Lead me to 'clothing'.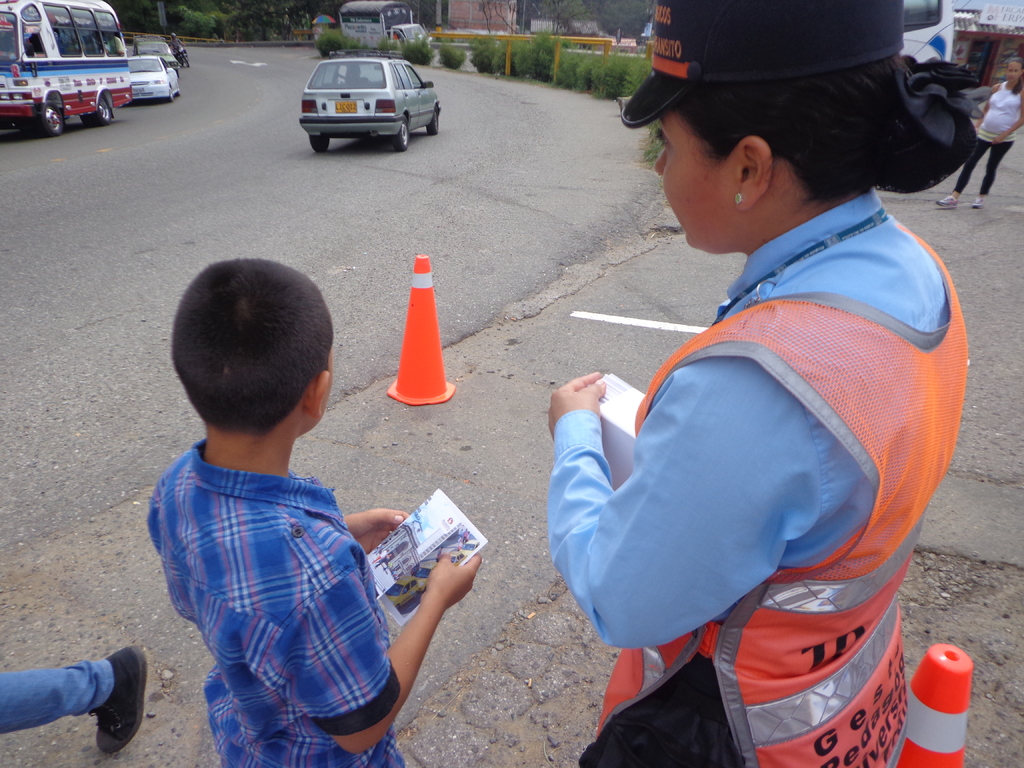
Lead to bbox=[1, 660, 117, 735].
